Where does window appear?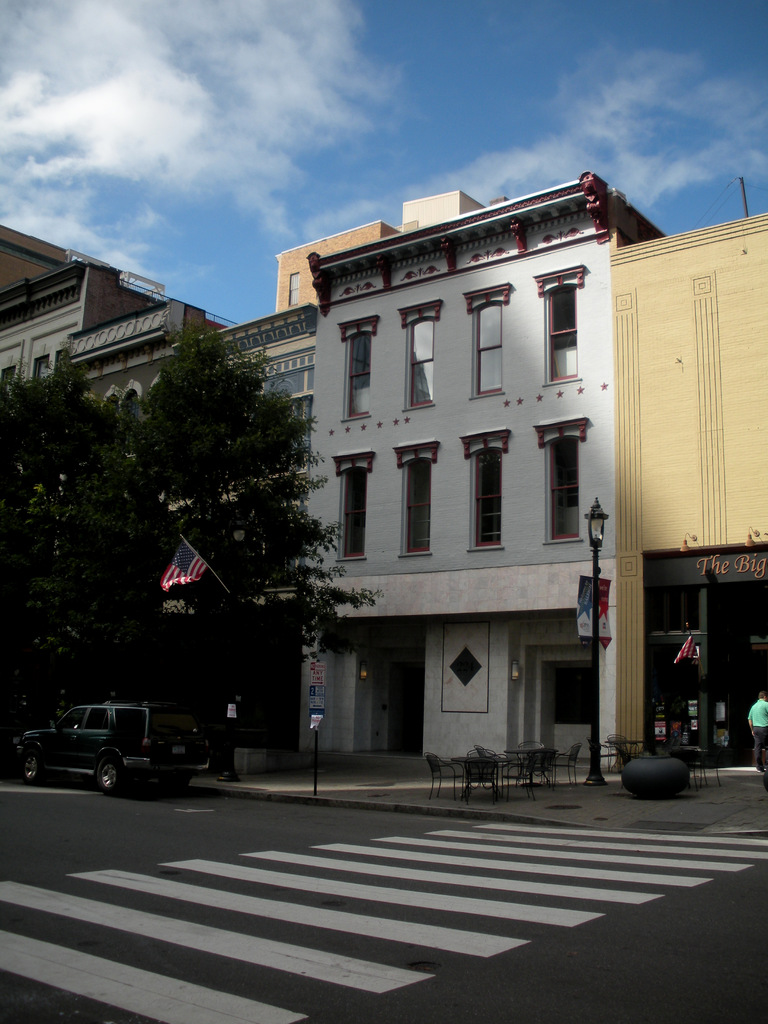
Appears at l=462, t=281, r=511, b=402.
